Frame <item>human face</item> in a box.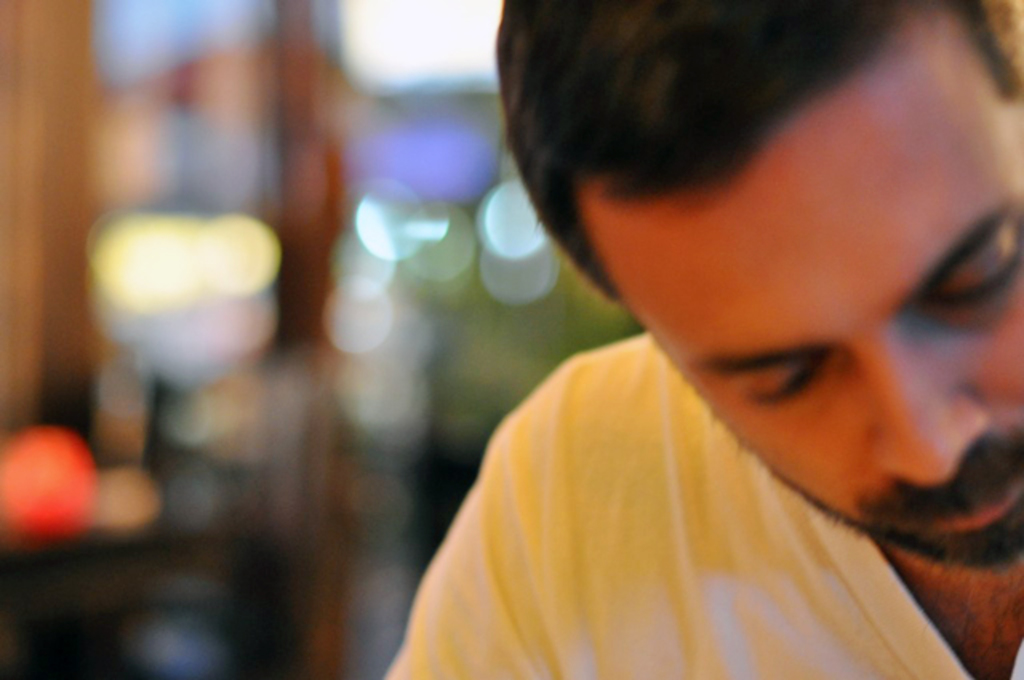
(x1=573, y1=5, x2=1022, y2=568).
